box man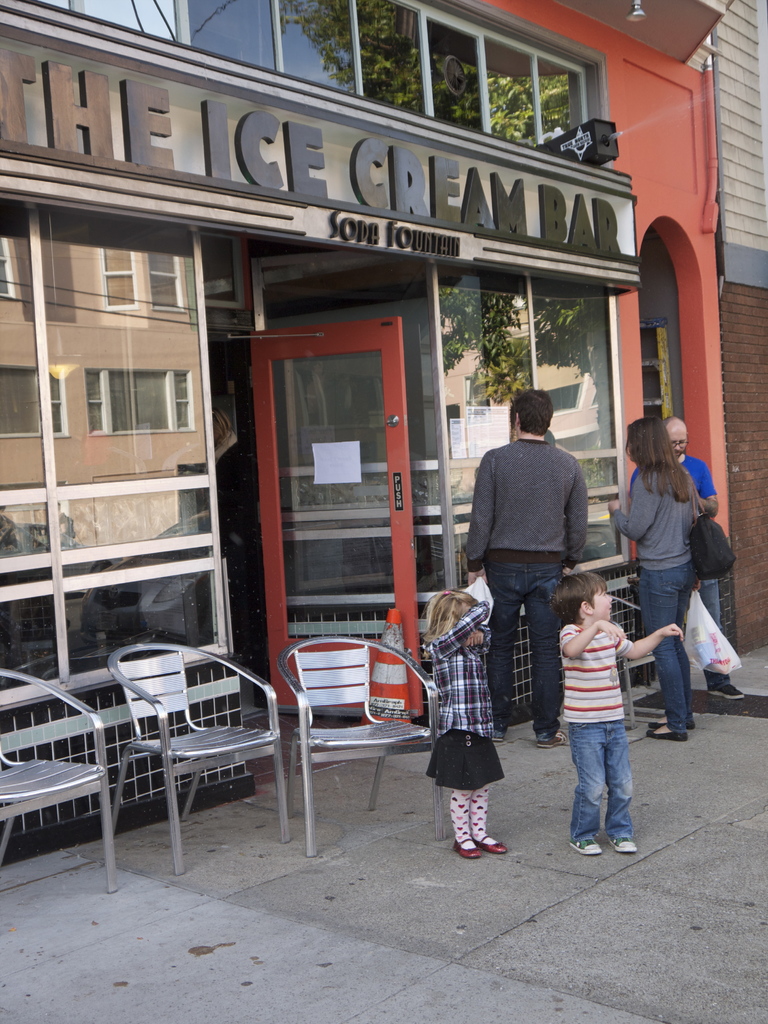
x1=467, y1=386, x2=612, y2=757
